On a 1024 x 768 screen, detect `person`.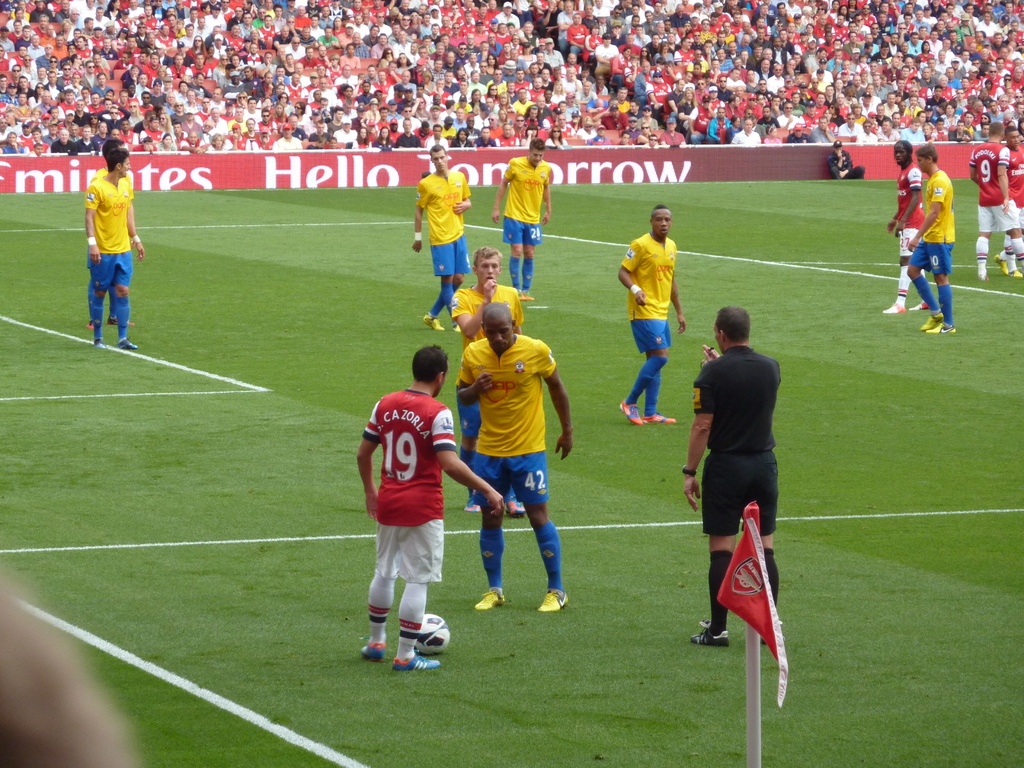
select_region(879, 142, 934, 314).
